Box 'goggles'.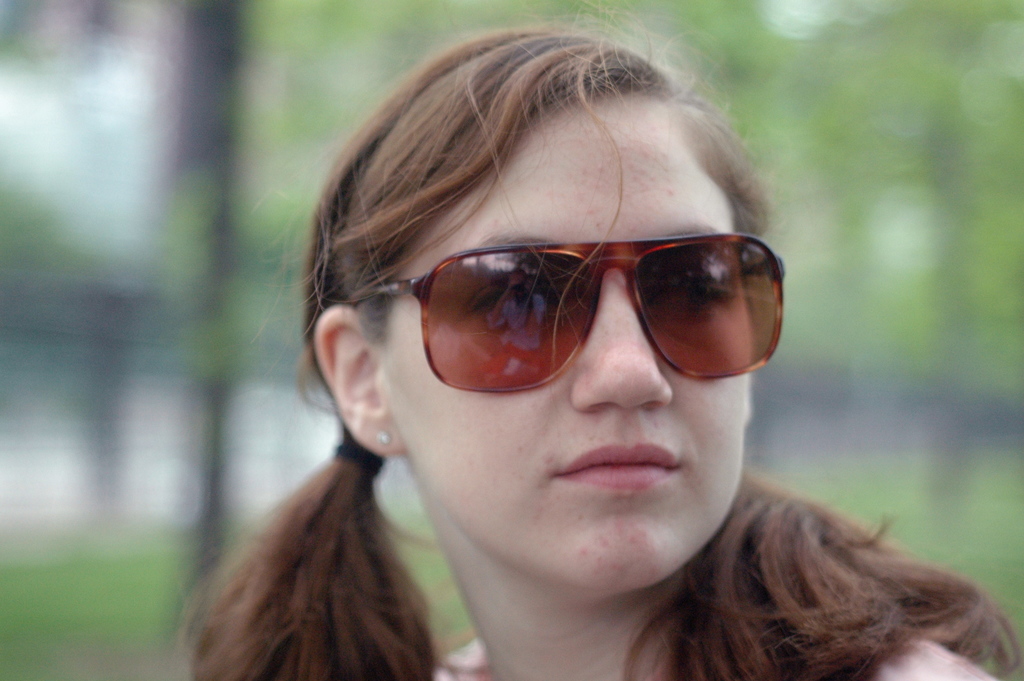
select_region(365, 208, 808, 397).
